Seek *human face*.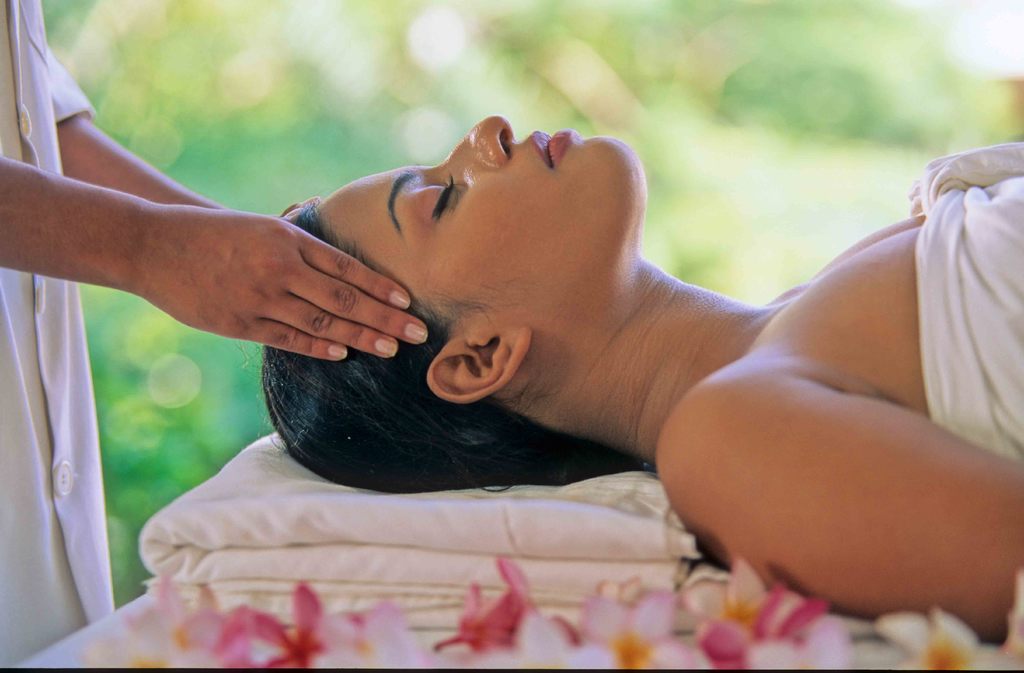
crop(314, 112, 643, 316).
